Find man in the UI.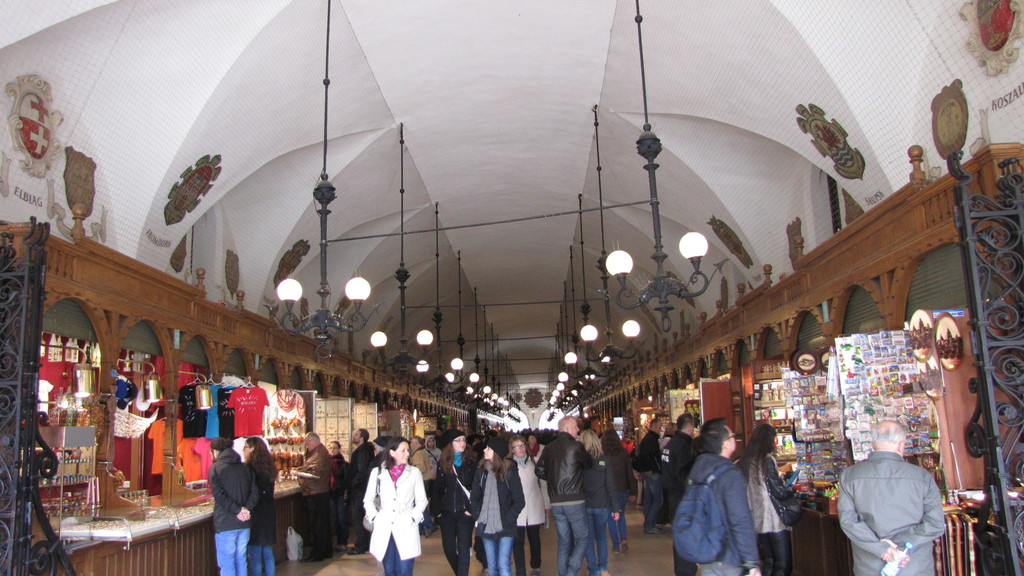
UI element at rect(292, 431, 331, 563).
